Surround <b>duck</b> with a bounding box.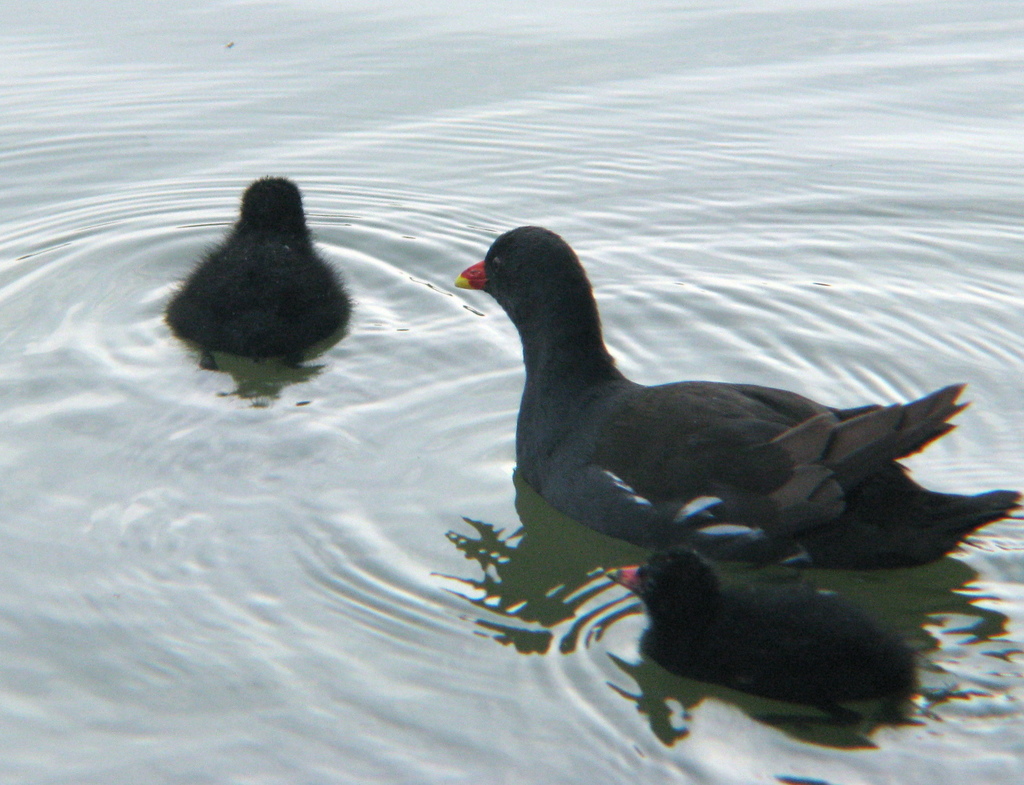
box(165, 173, 356, 375).
